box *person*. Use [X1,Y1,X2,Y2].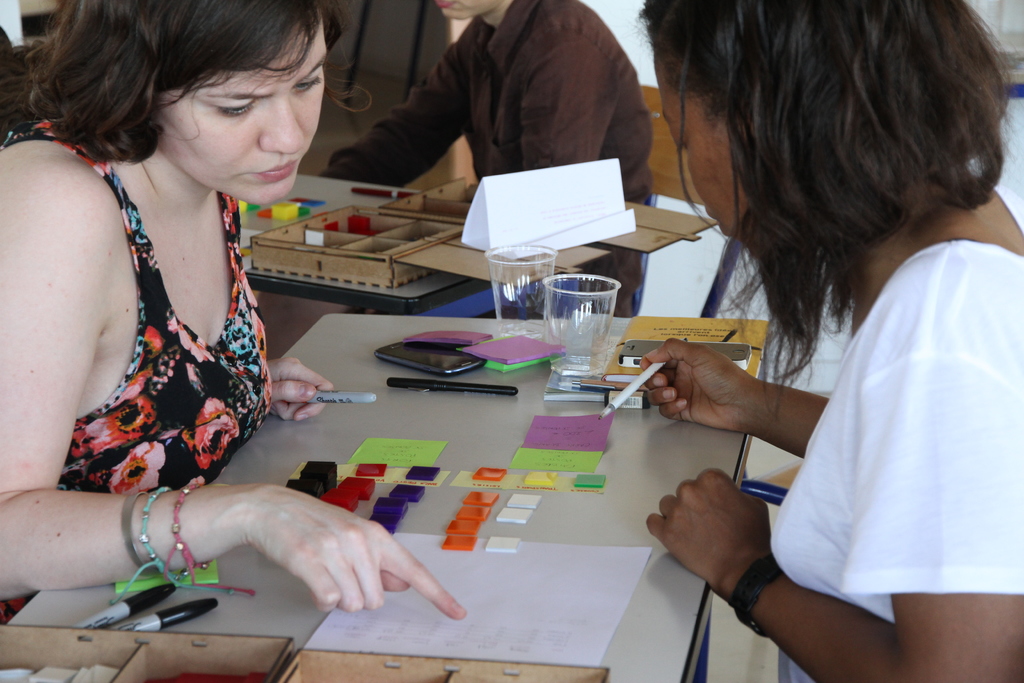
[317,0,658,320].
